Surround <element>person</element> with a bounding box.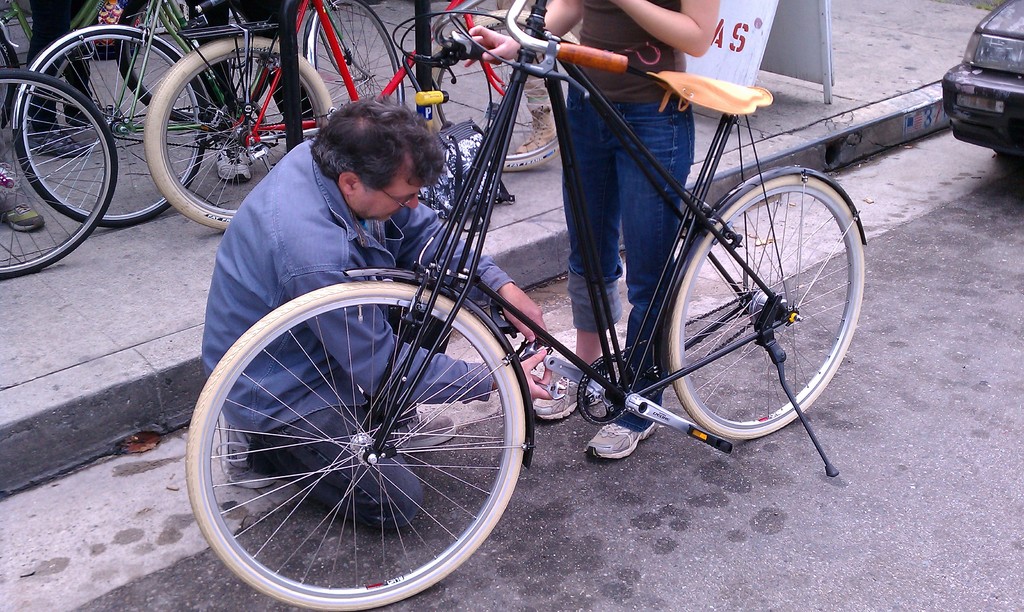
(left=197, top=93, right=547, bottom=510).
